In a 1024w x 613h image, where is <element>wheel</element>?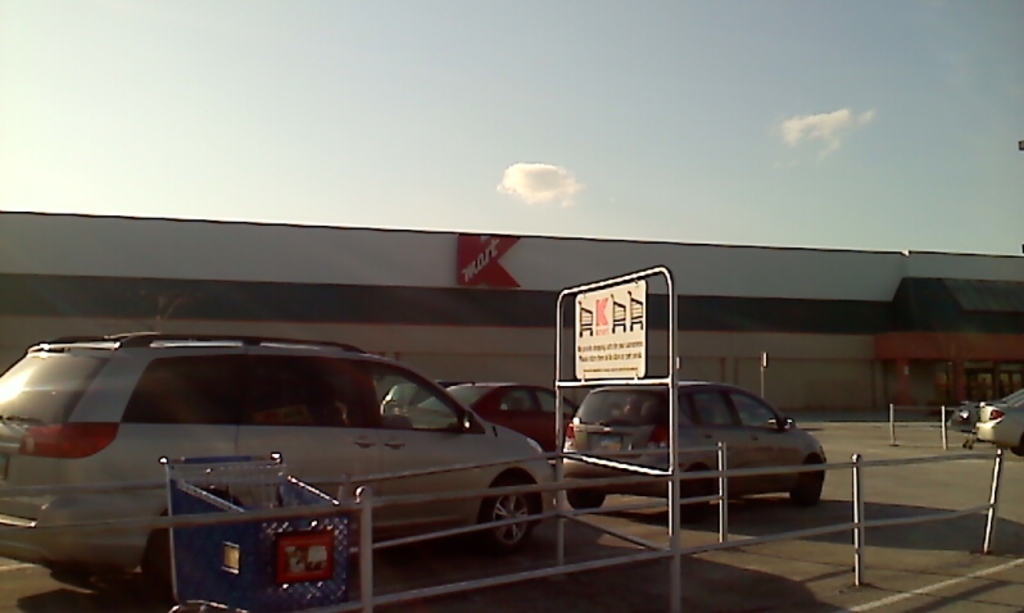
locate(675, 469, 708, 526).
